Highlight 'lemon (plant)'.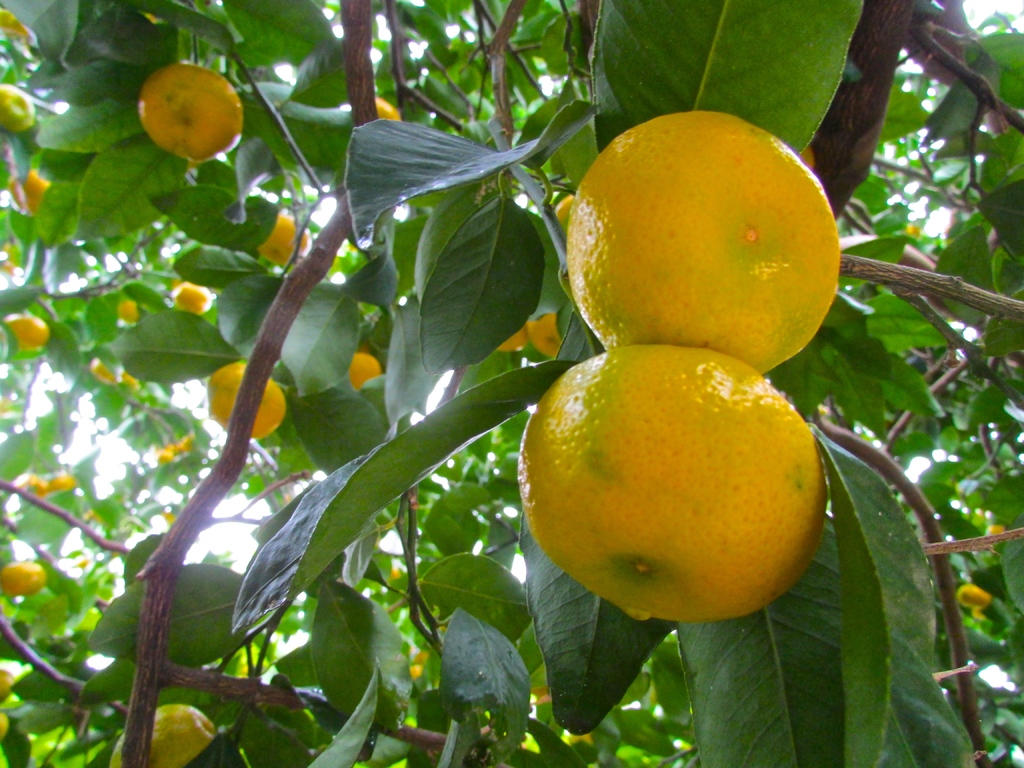
Highlighted region: 564, 105, 839, 376.
